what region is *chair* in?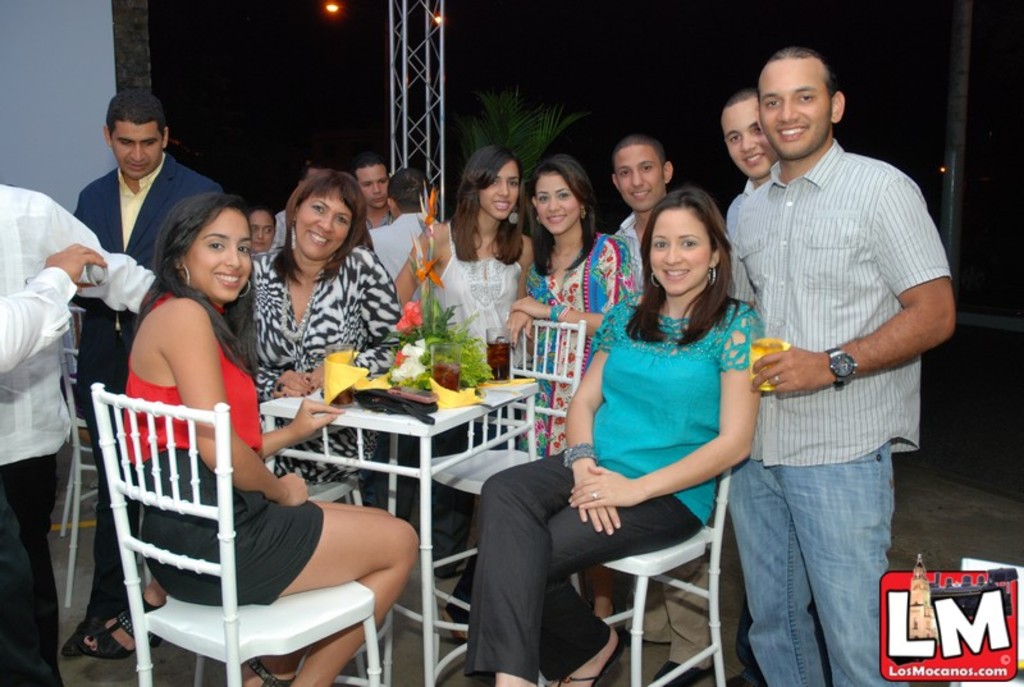
(100, 380, 385, 686).
